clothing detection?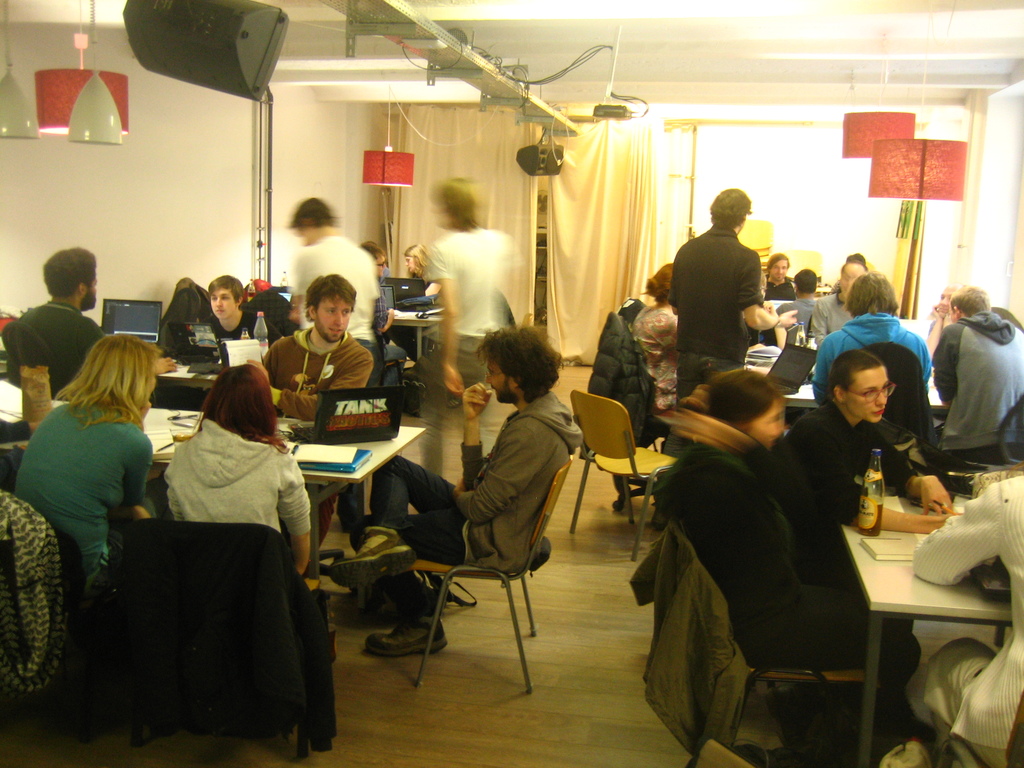
(903, 468, 1023, 767)
